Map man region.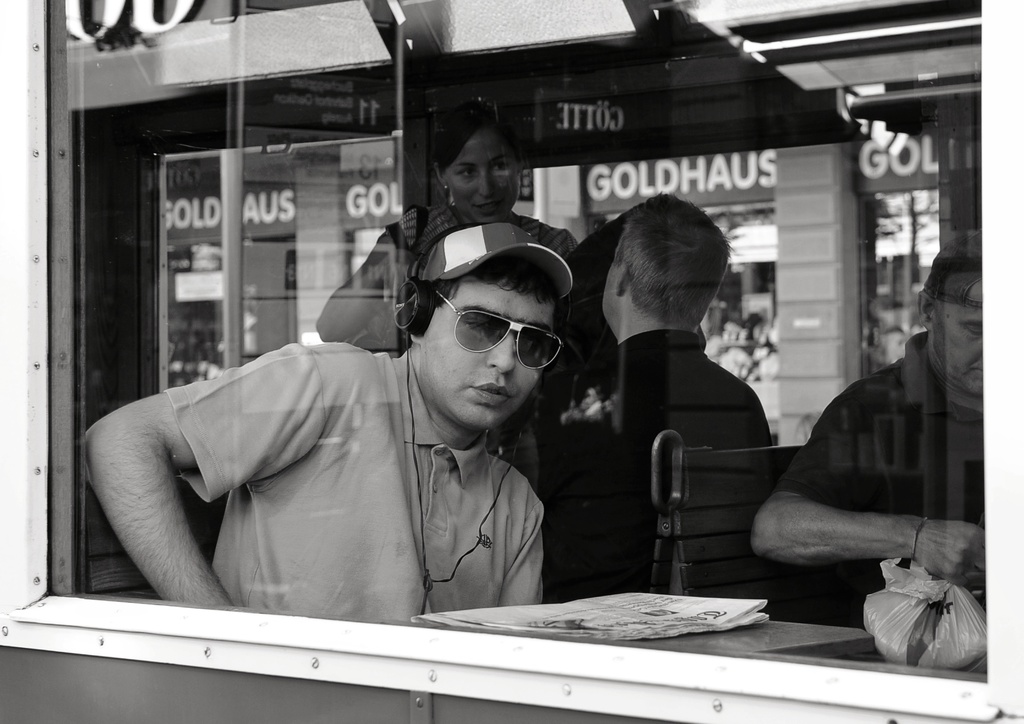
Mapped to rect(527, 195, 771, 600).
